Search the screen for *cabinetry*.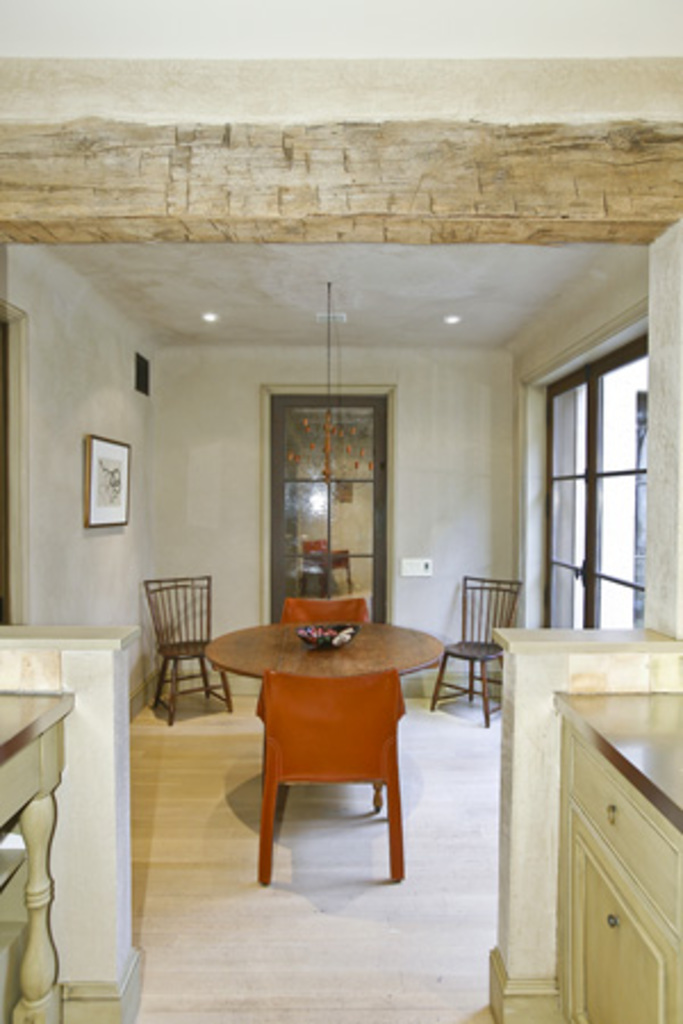
Found at [556,687,681,1022].
